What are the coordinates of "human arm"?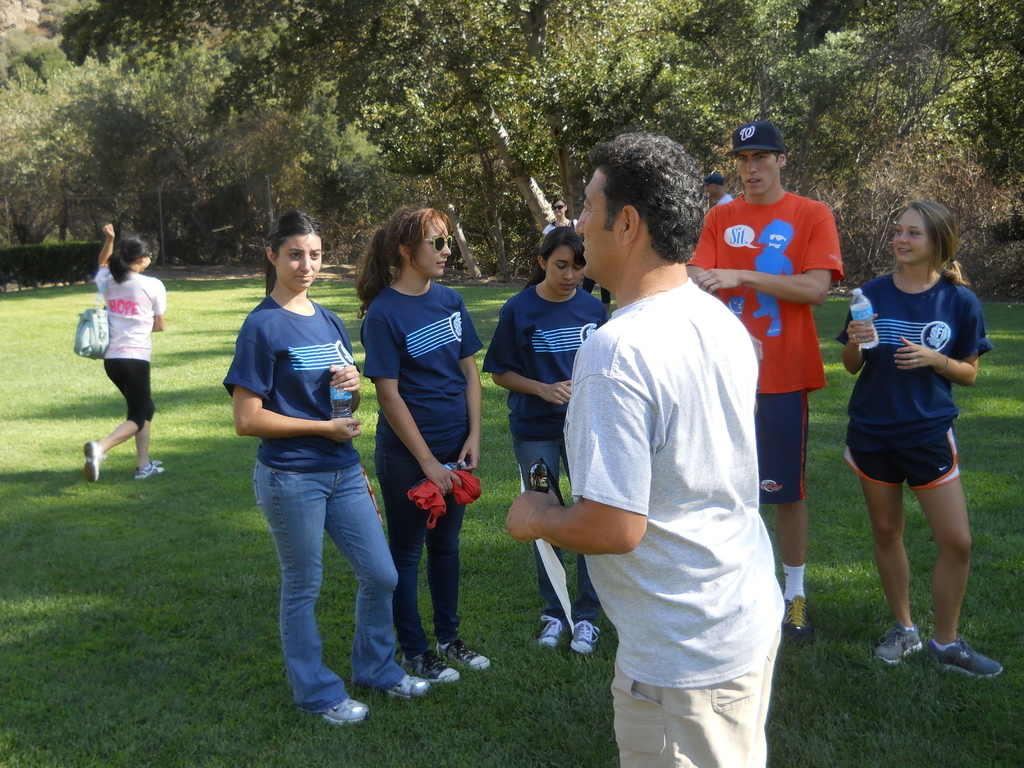
bbox=(497, 348, 650, 555).
